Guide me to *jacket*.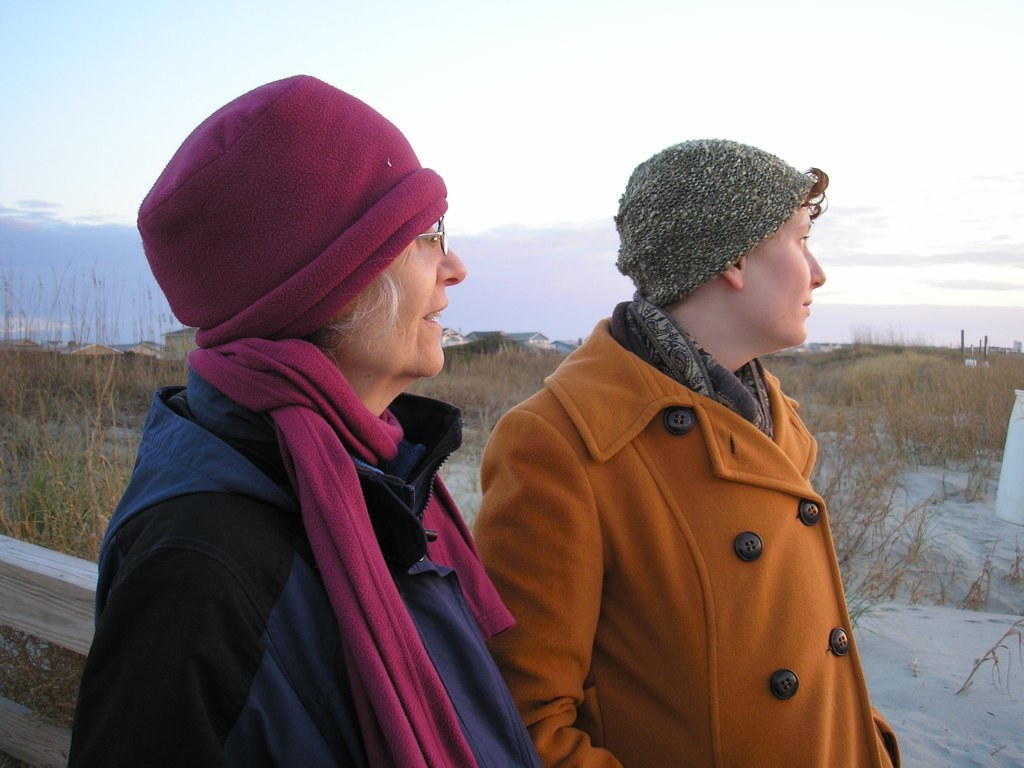
Guidance: box=[52, 224, 548, 767].
